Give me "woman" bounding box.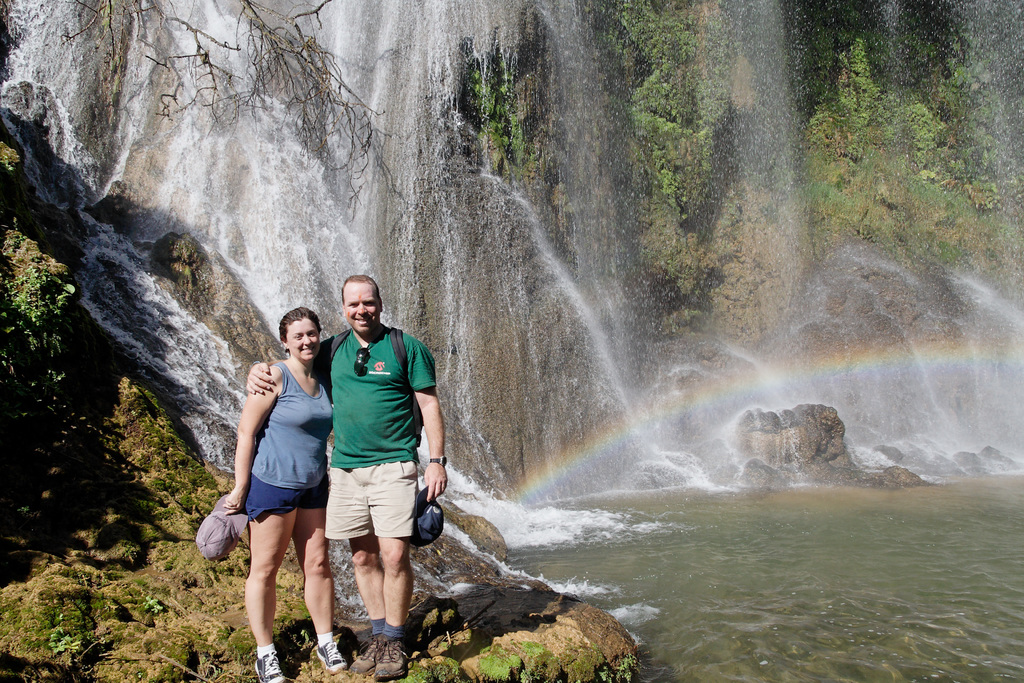
221/307/348/682.
